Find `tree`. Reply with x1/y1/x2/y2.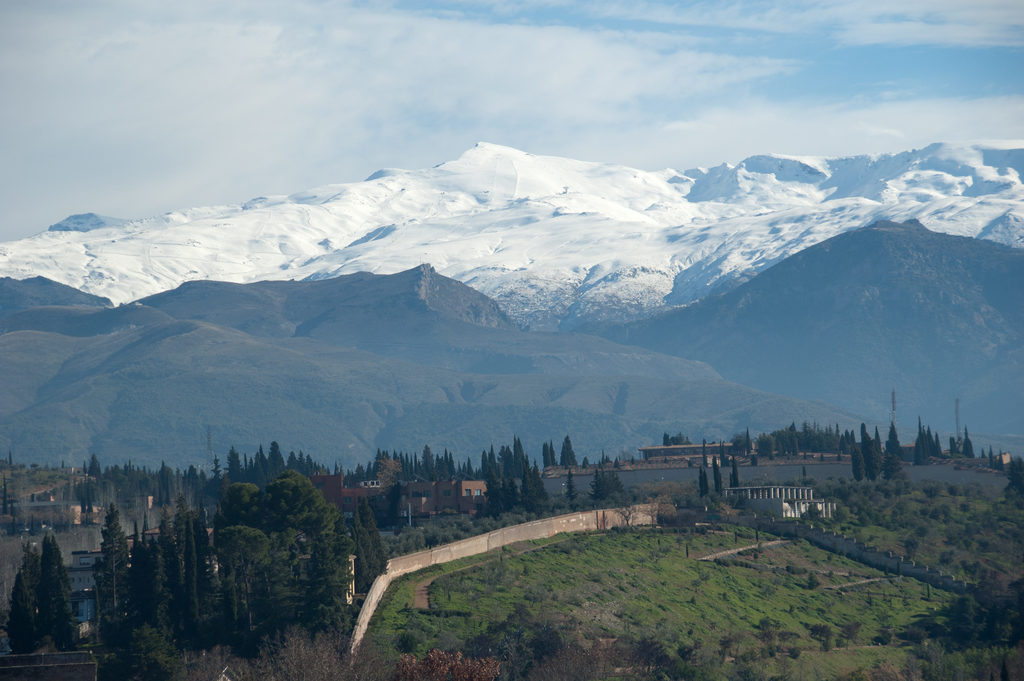
705/513/722/534.
